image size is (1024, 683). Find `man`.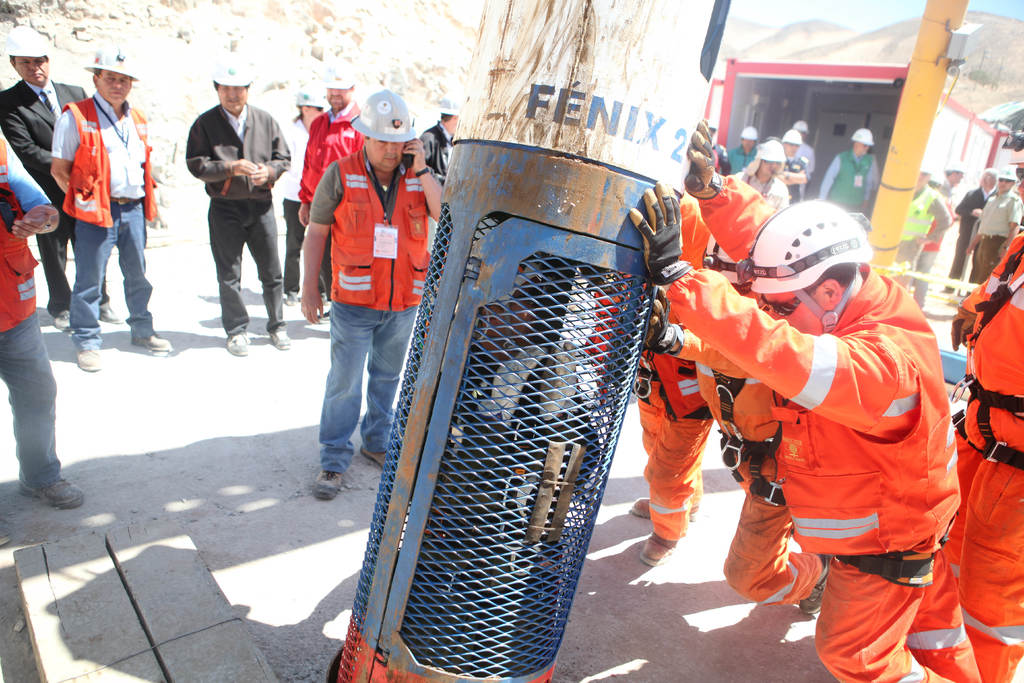
0 139 93 512.
